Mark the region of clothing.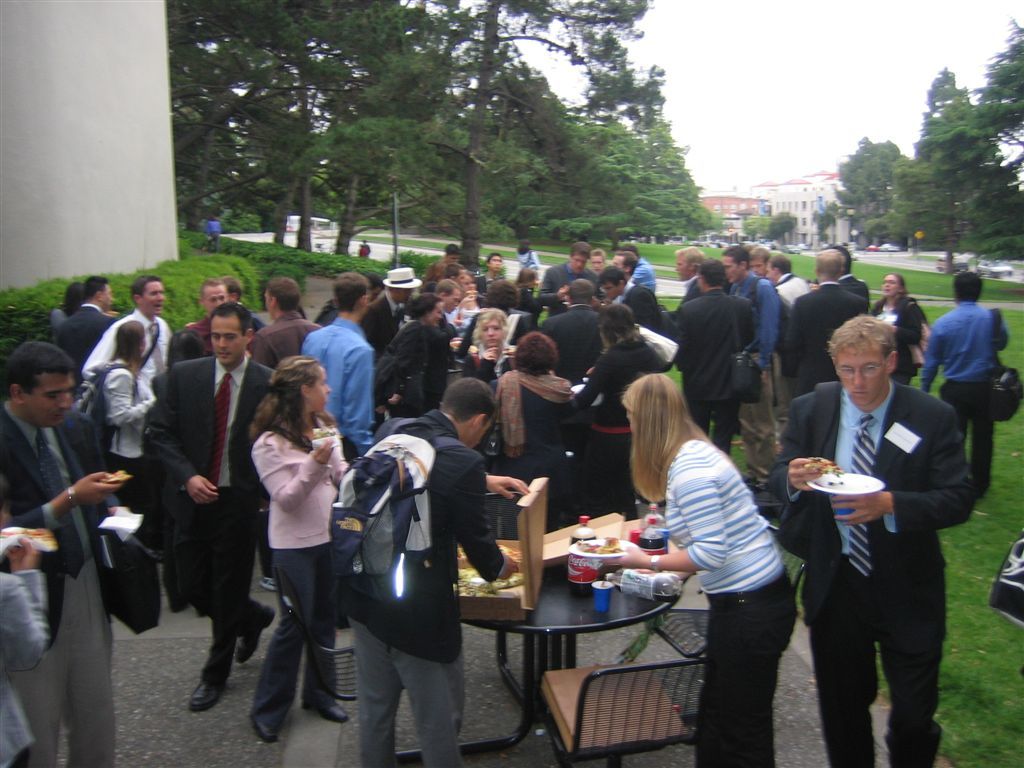
Region: x1=521 y1=251 x2=541 y2=269.
